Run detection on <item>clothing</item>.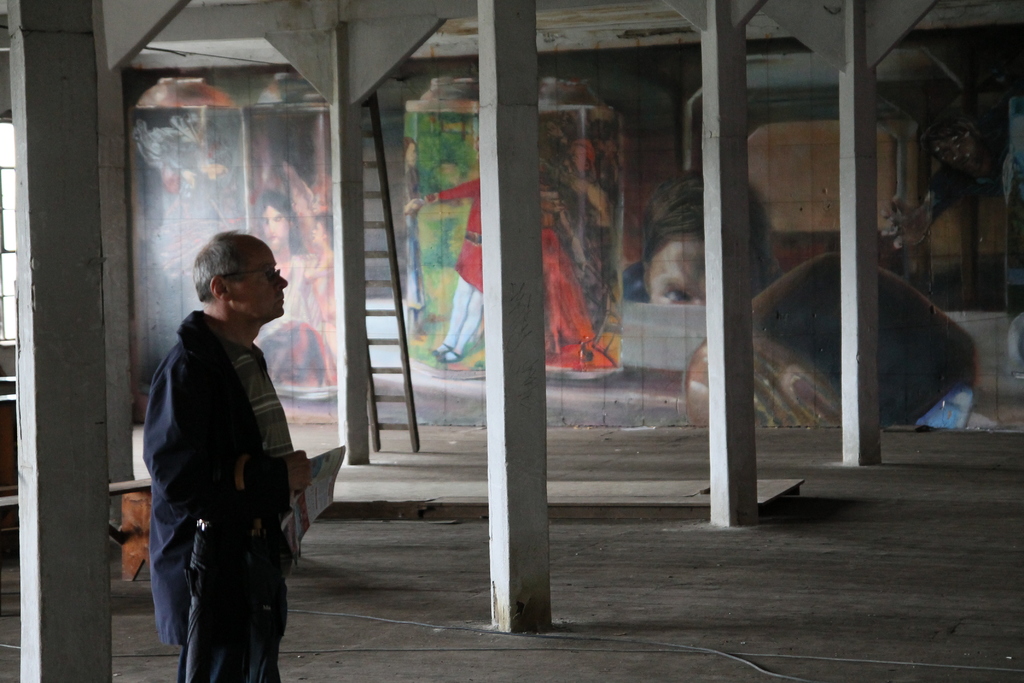
Result: [137,305,308,682].
